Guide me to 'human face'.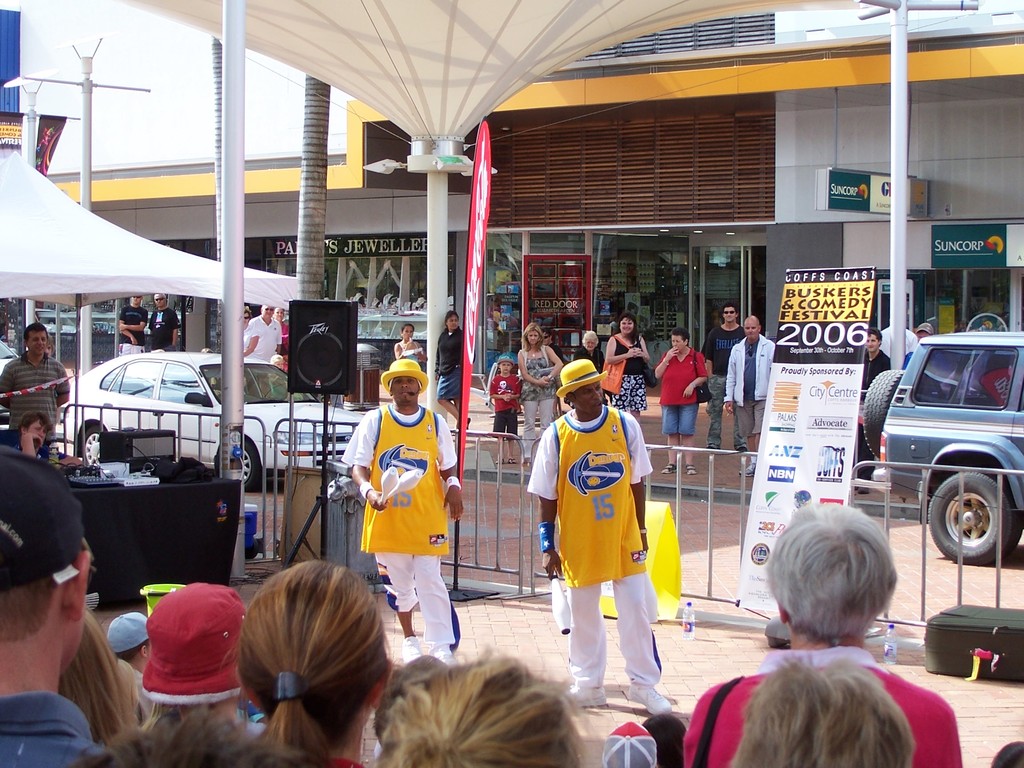
Guidance: [671, 335, 686, 348].
